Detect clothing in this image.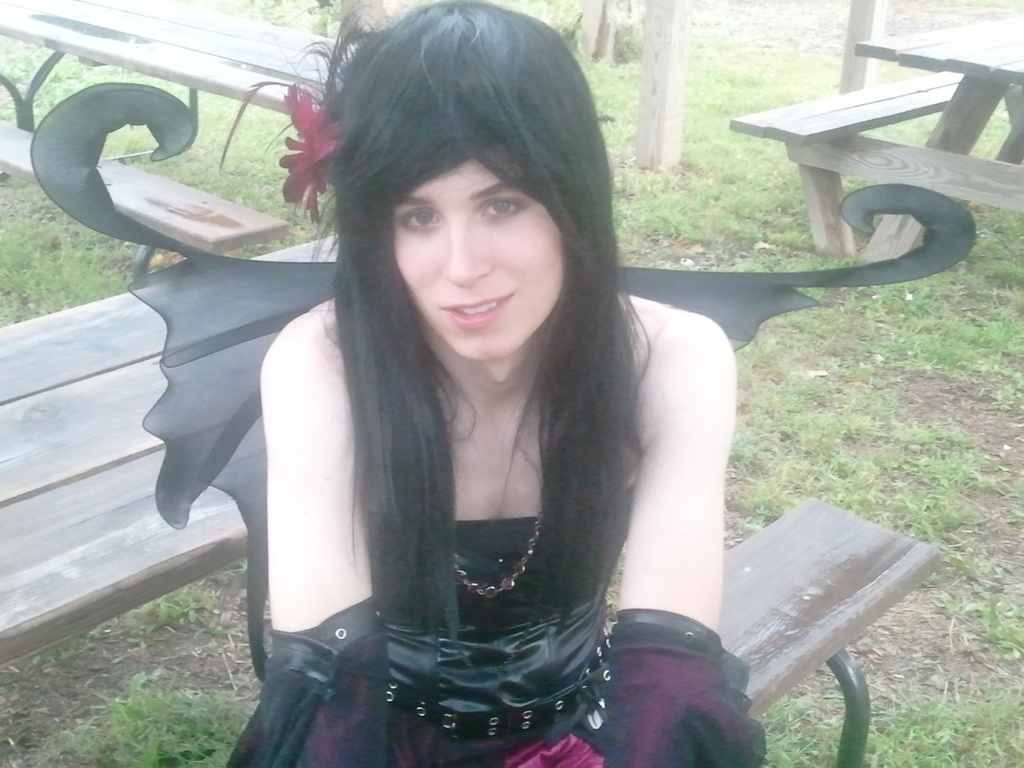
Detection: 228/518/766/767.
